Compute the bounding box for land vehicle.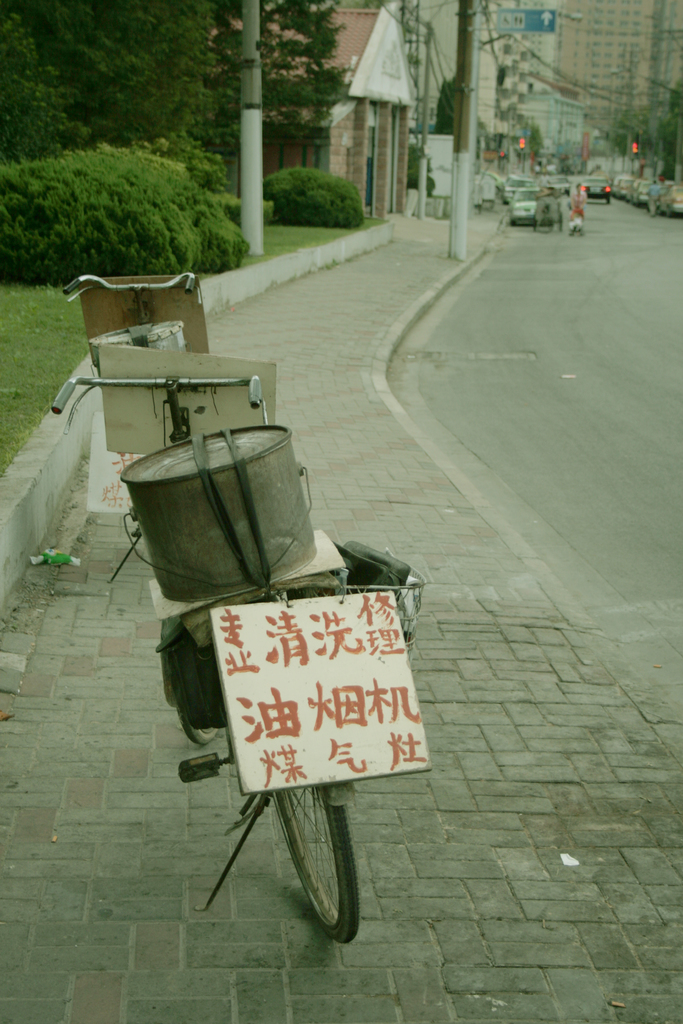
{"x1": 550, "y1": 180, "x2": 571, "y2": 190}.
